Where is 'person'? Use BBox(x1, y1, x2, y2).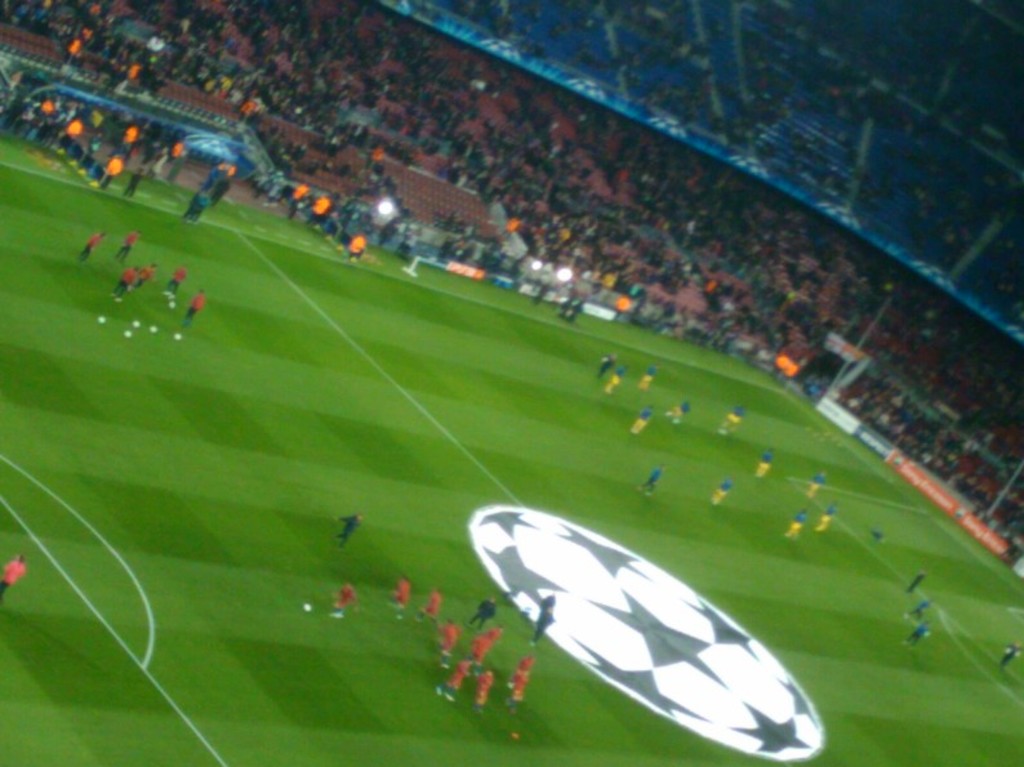
BBox(636, 365, 658, 393).
